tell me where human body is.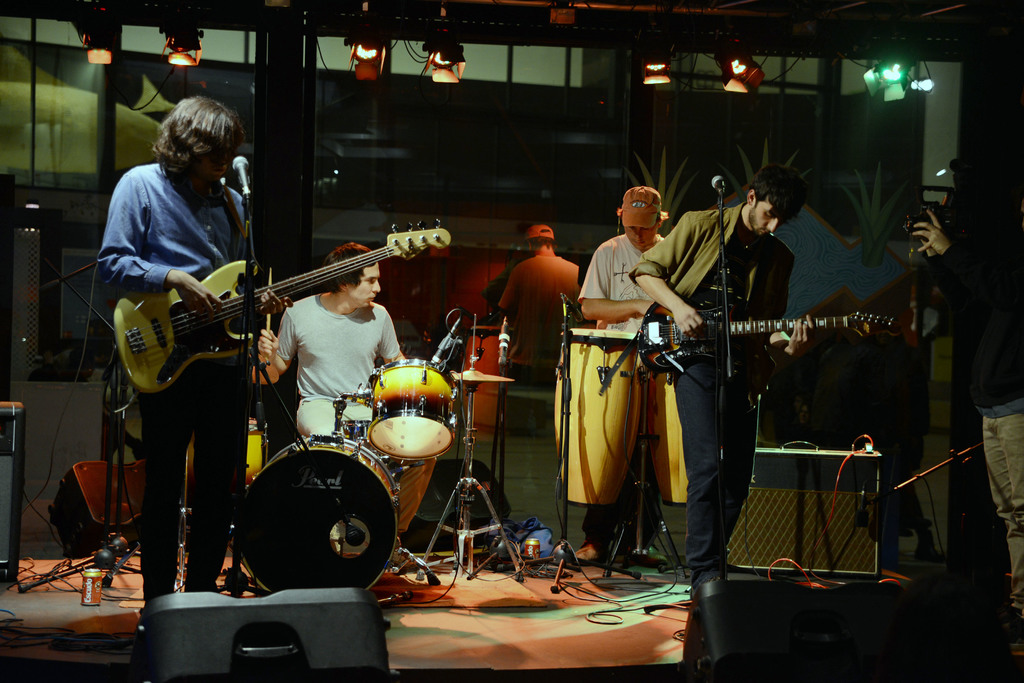
human body is at (92,96,288,608).
